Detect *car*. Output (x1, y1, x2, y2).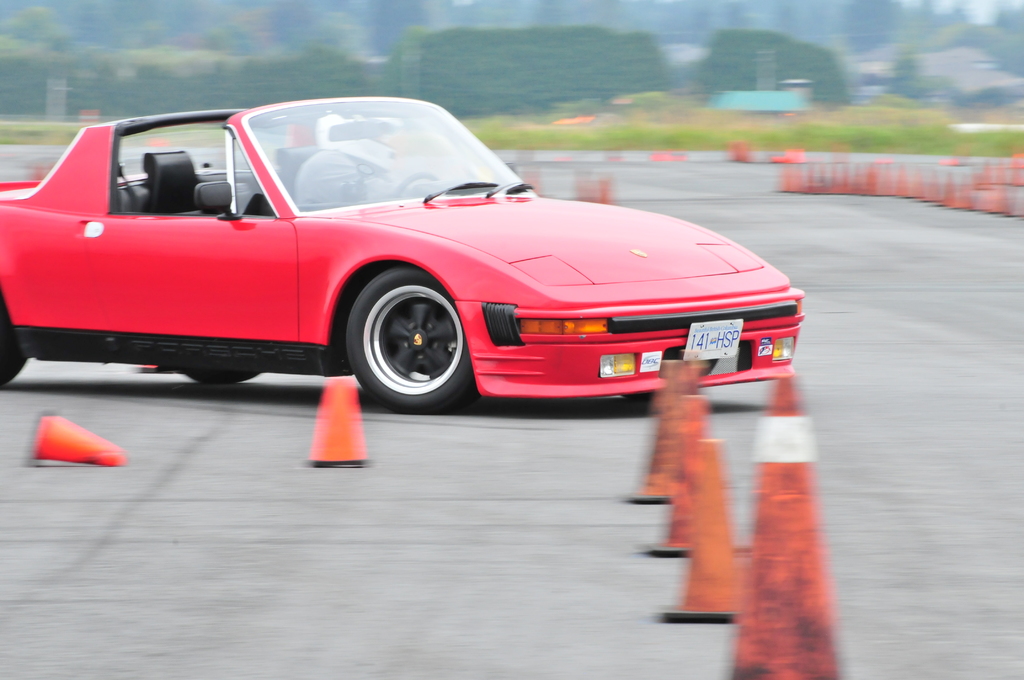
(0, 95, 808, 413).
